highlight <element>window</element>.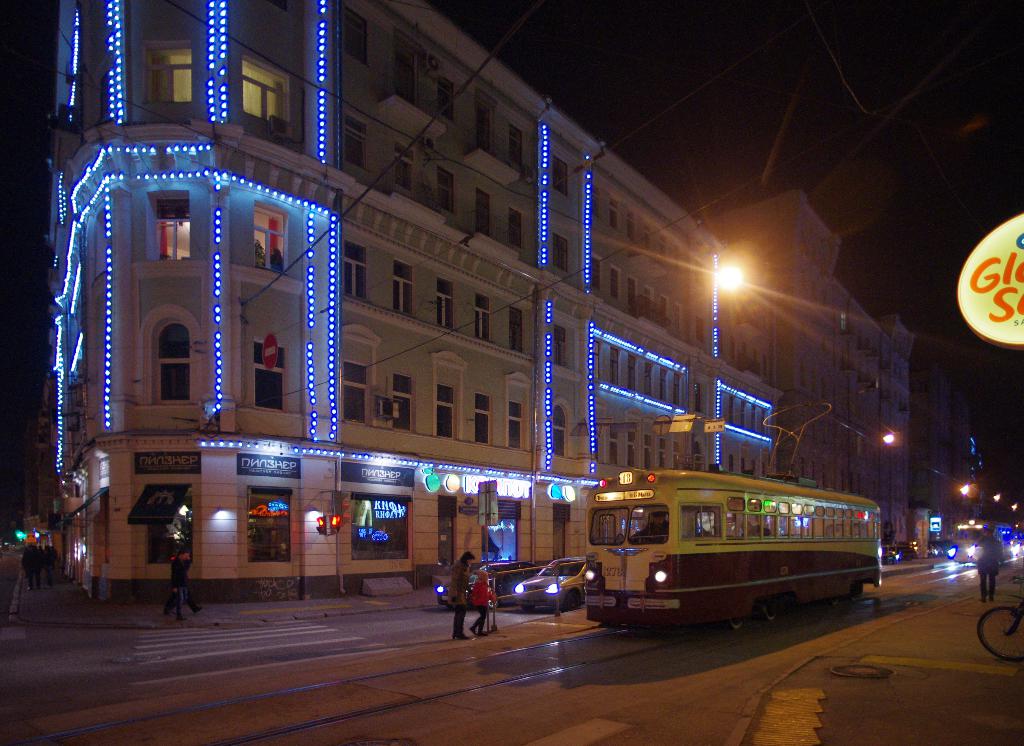
Highlighted region: box(551, 160, 566, 193).
